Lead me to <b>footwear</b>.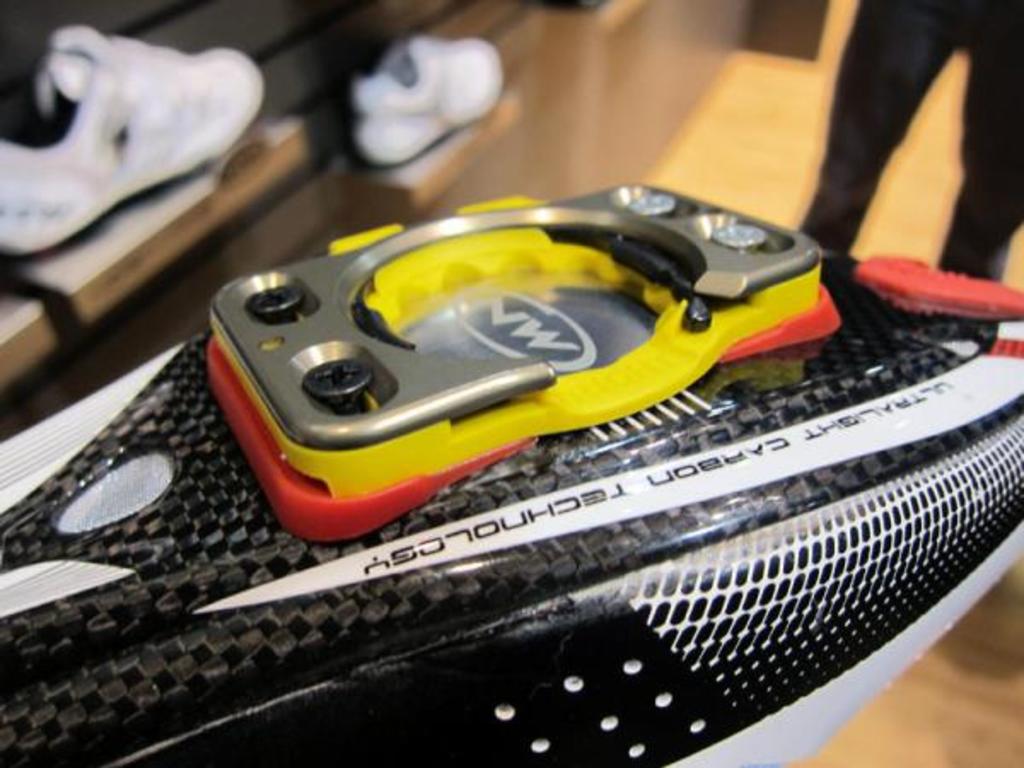
Lead to 341:32:507:159.
